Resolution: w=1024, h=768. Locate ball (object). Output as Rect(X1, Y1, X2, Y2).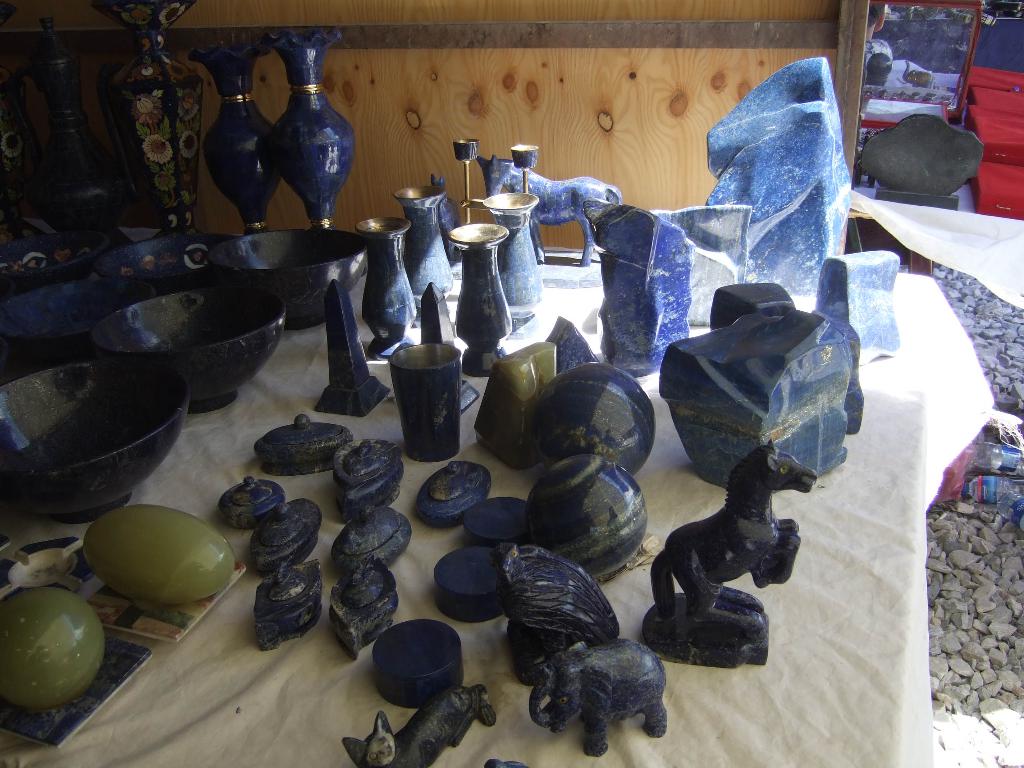
Rect(0, 590, 100, 712).
